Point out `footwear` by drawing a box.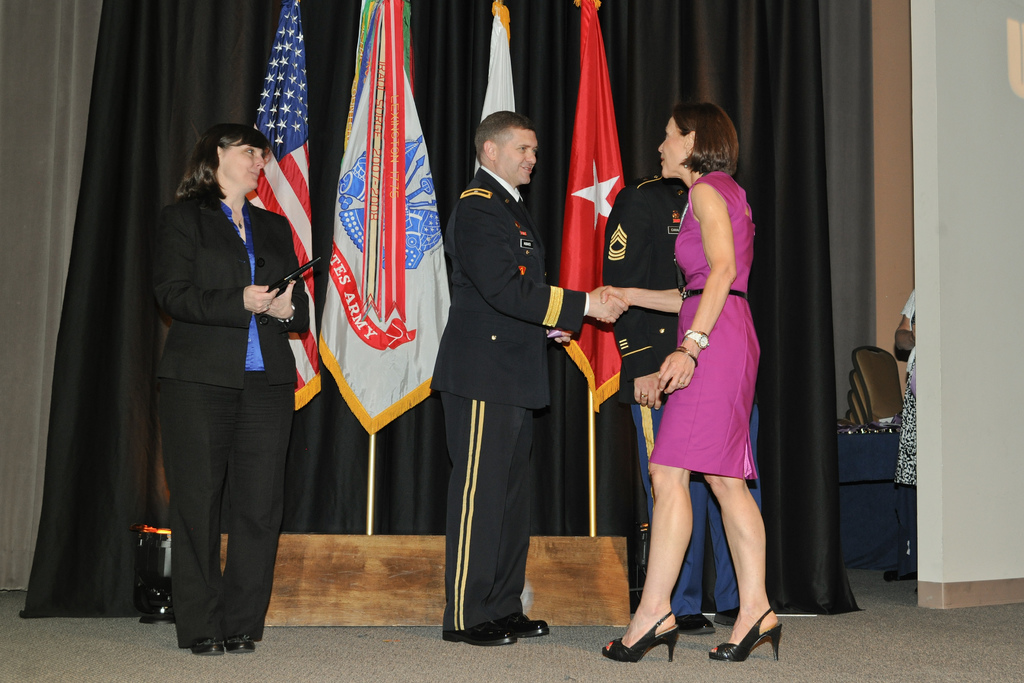
detection(193, 636, 228, 656).
